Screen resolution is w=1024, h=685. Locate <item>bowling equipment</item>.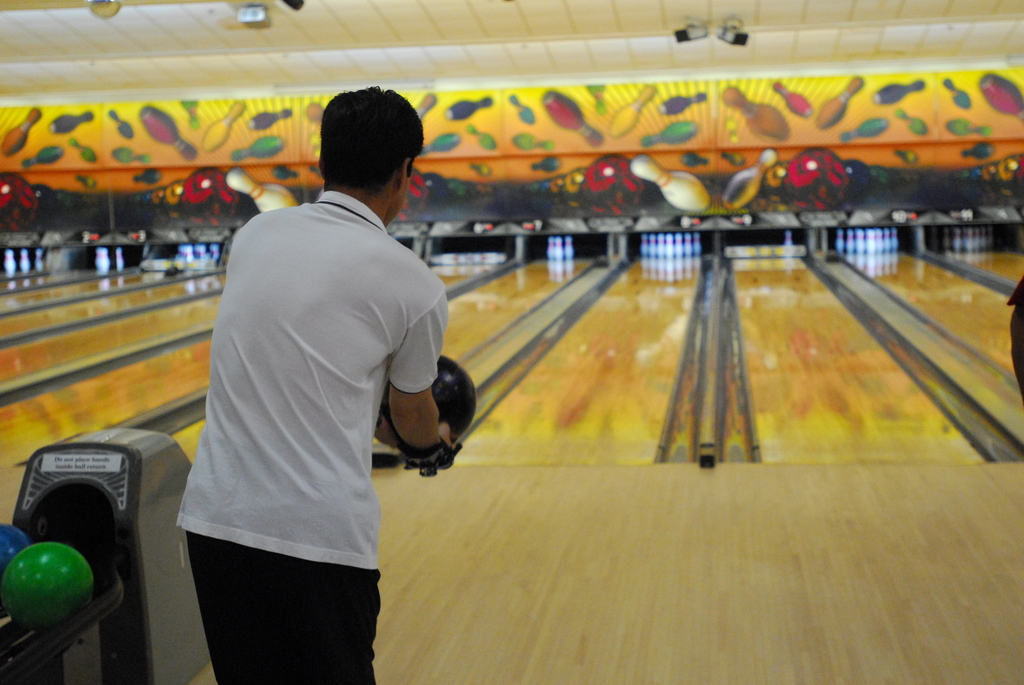
466, 124, 497, 150.
